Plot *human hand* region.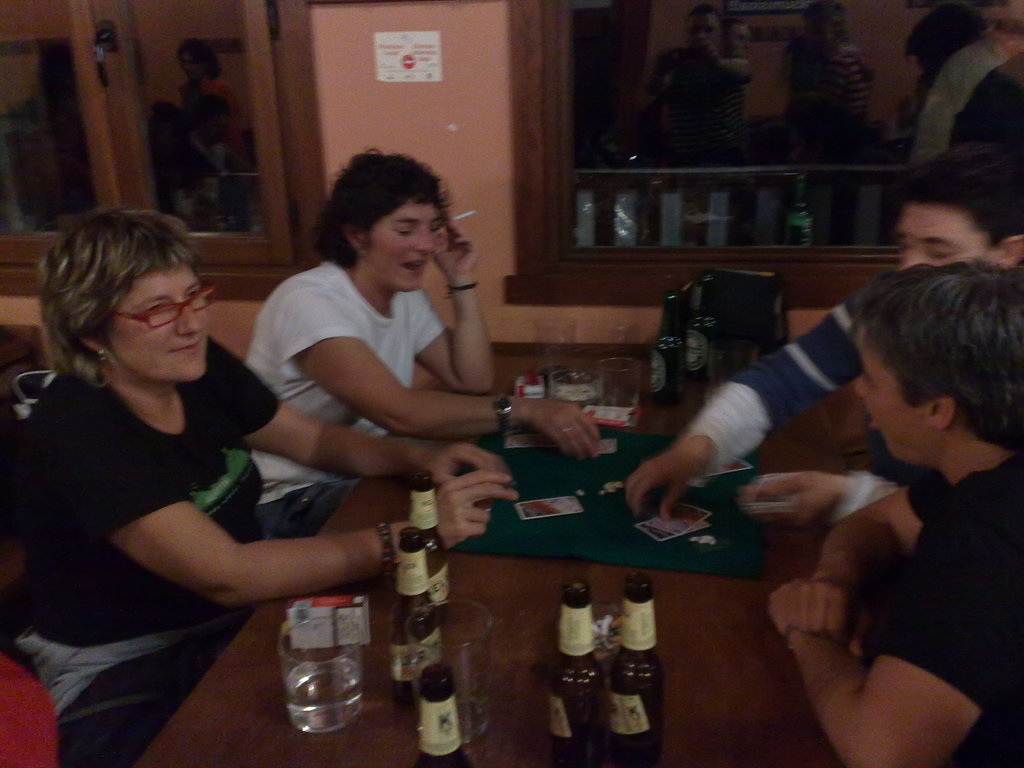
Plotted at [x1=767, y1=585, x2=795, y2=637].
